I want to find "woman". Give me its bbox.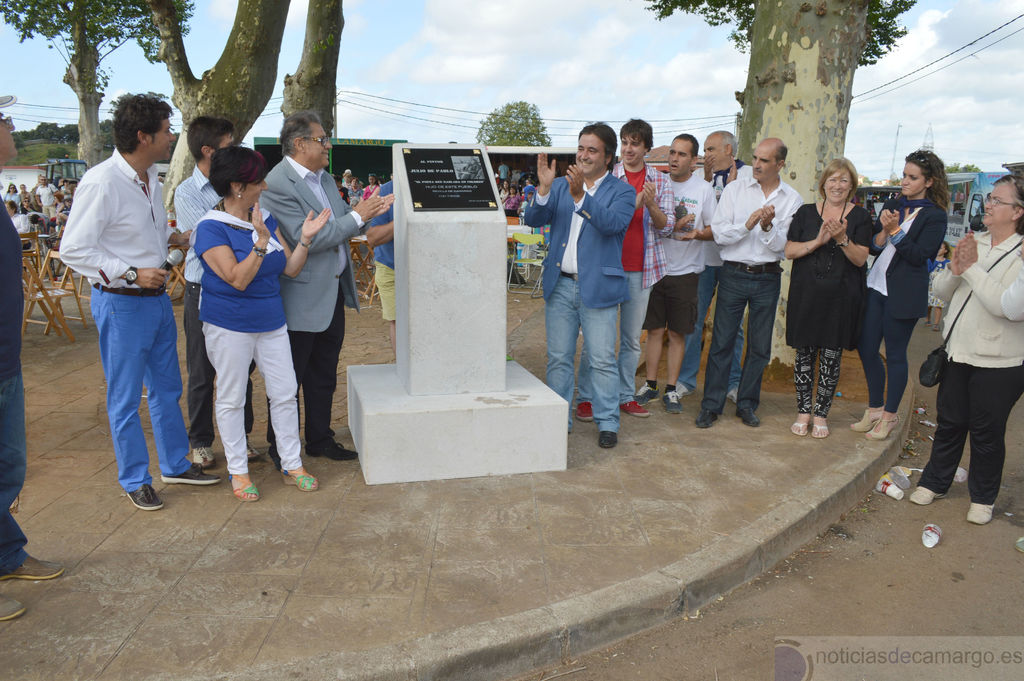
pyautogui.locateOnScreen(907, 174, 1023, 524).
